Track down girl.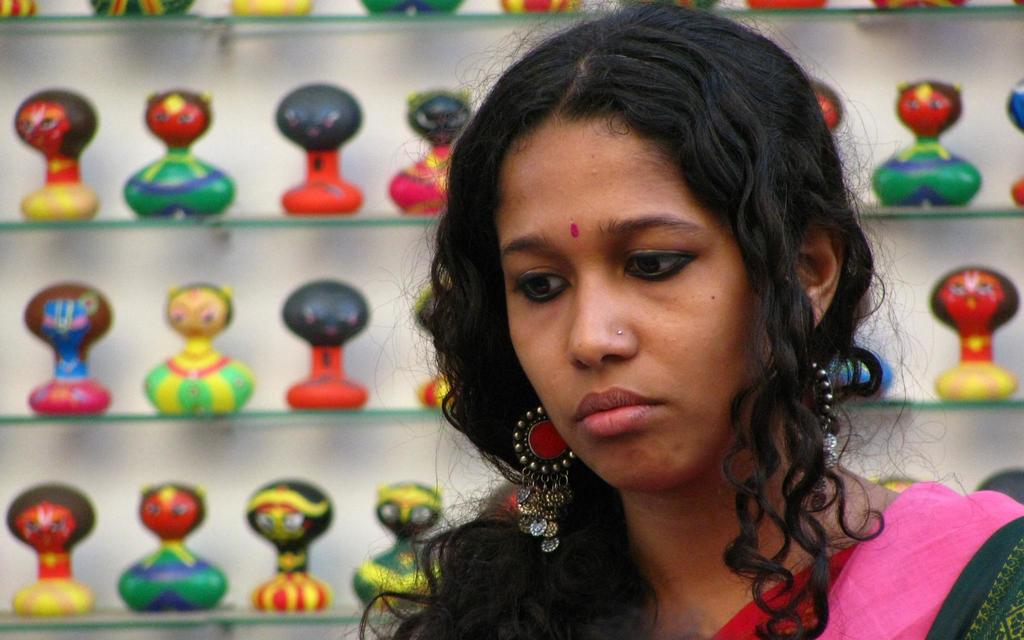
Tracked to <bbox>353, 0, 1023, 639</bbox>.
